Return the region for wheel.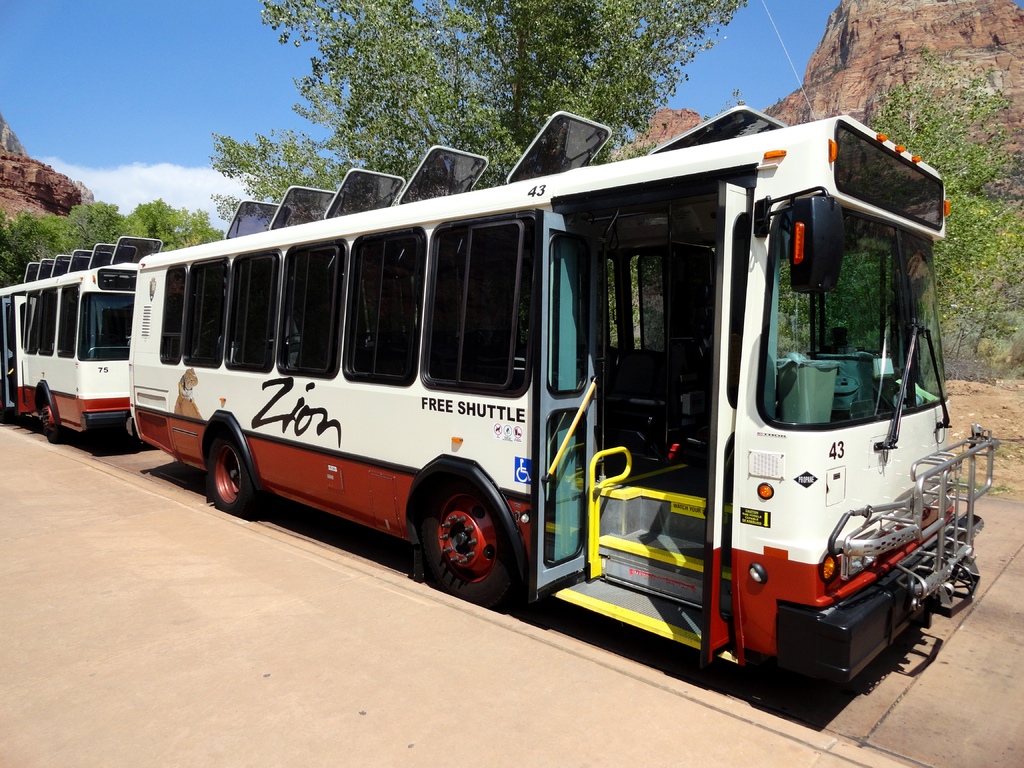
34:388:66:452.
